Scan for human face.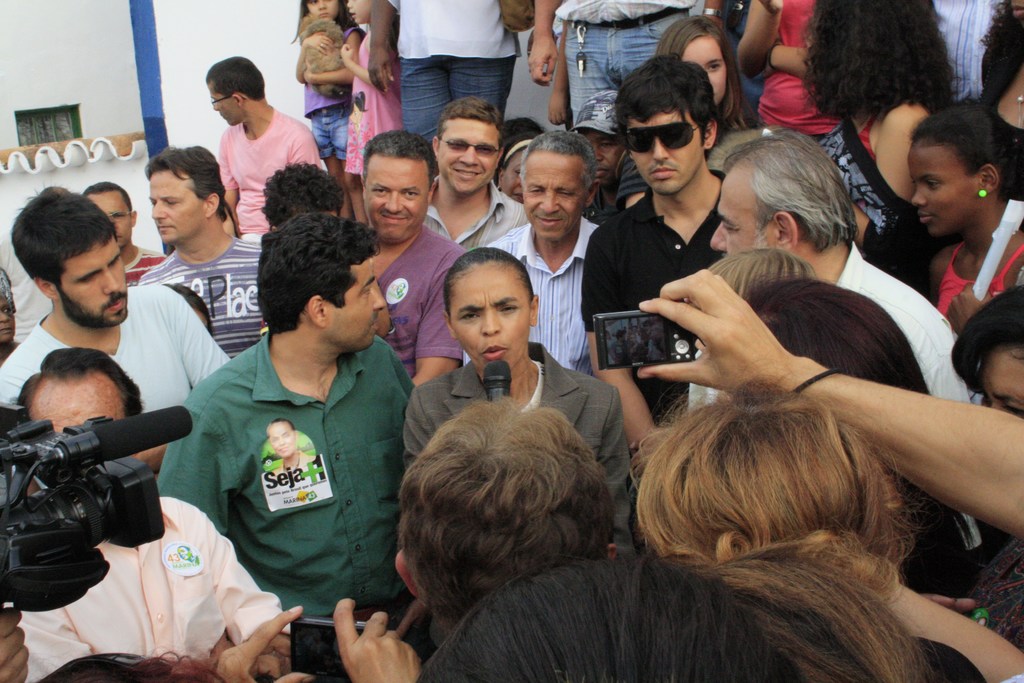
Scan result: crop(305, 0, 341, 18).
